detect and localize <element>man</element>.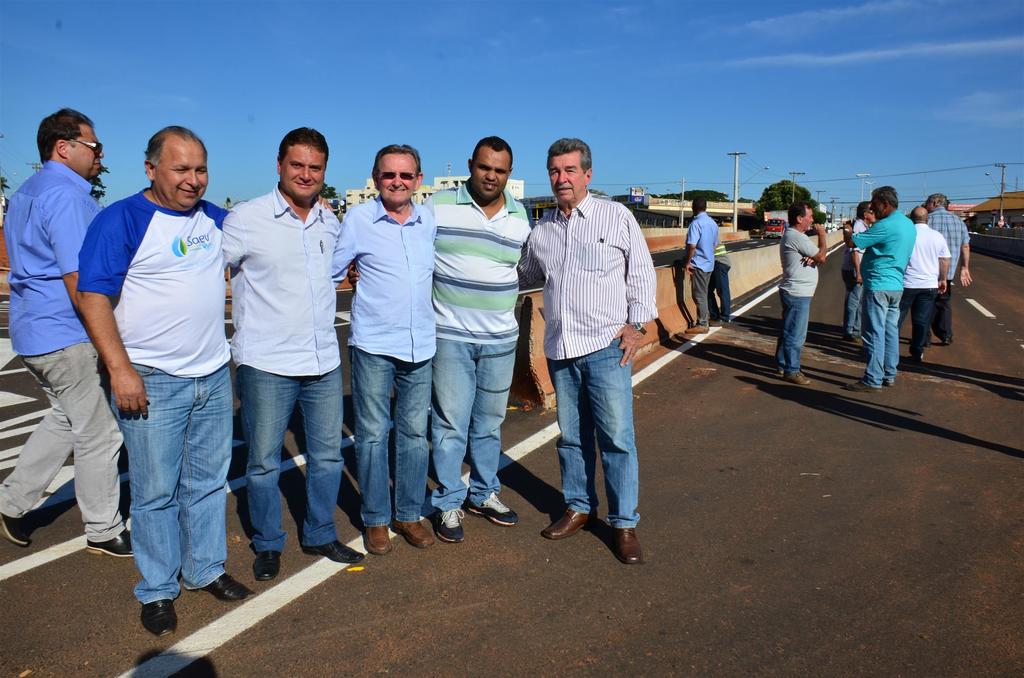
Localized at bbox=(707, 239, 732, 322).
